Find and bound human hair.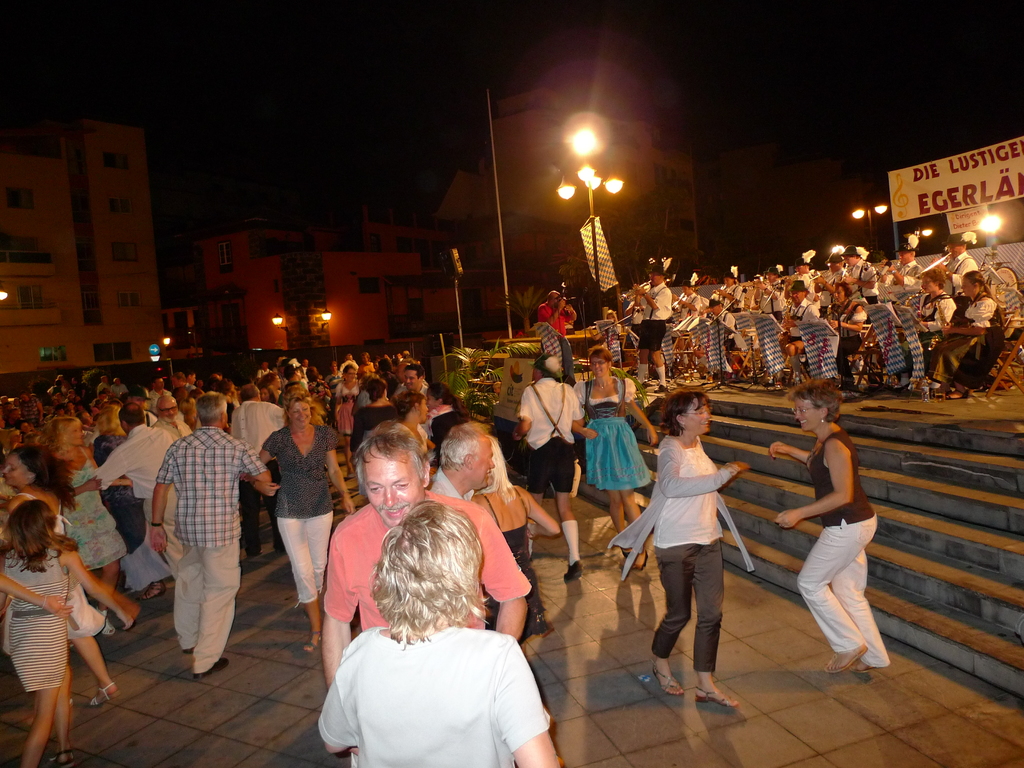
Bound: pyautogui.locateOnScreen(851, 254, 861, 260).
